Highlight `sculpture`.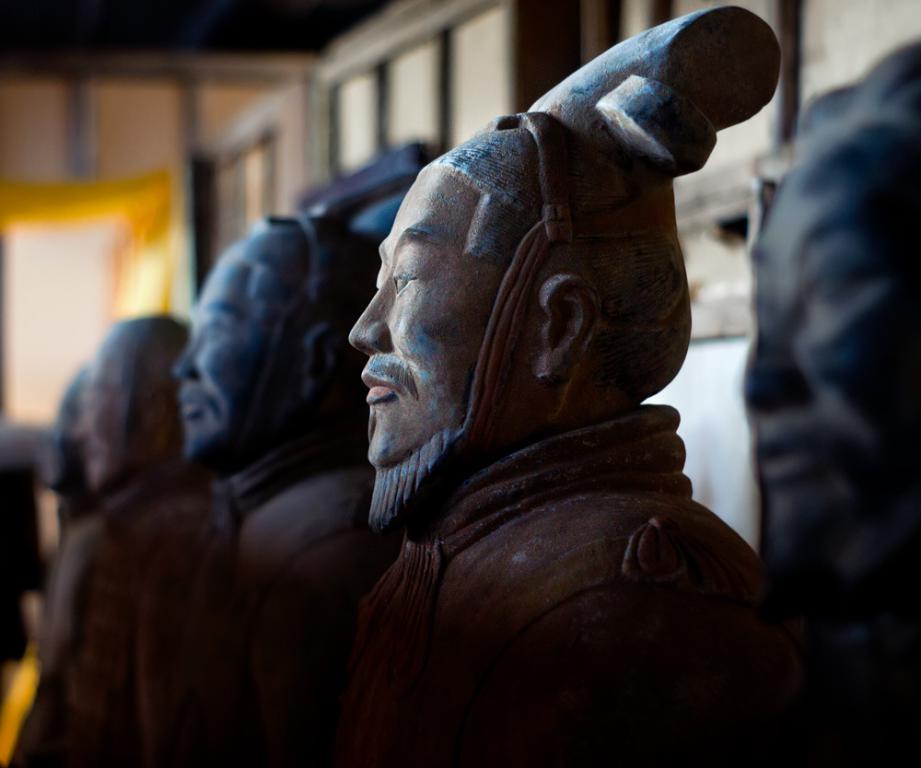
Highlighted region: bbox(239, 21, 793, 747).
